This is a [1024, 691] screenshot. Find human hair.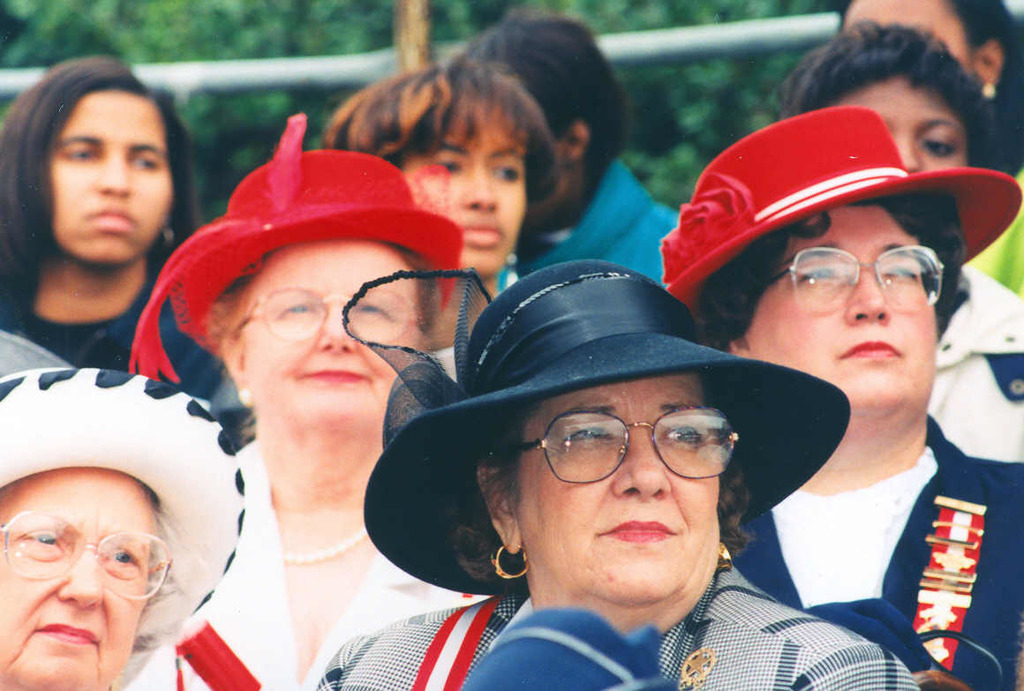
Bounding box: 452:19:630:179.
